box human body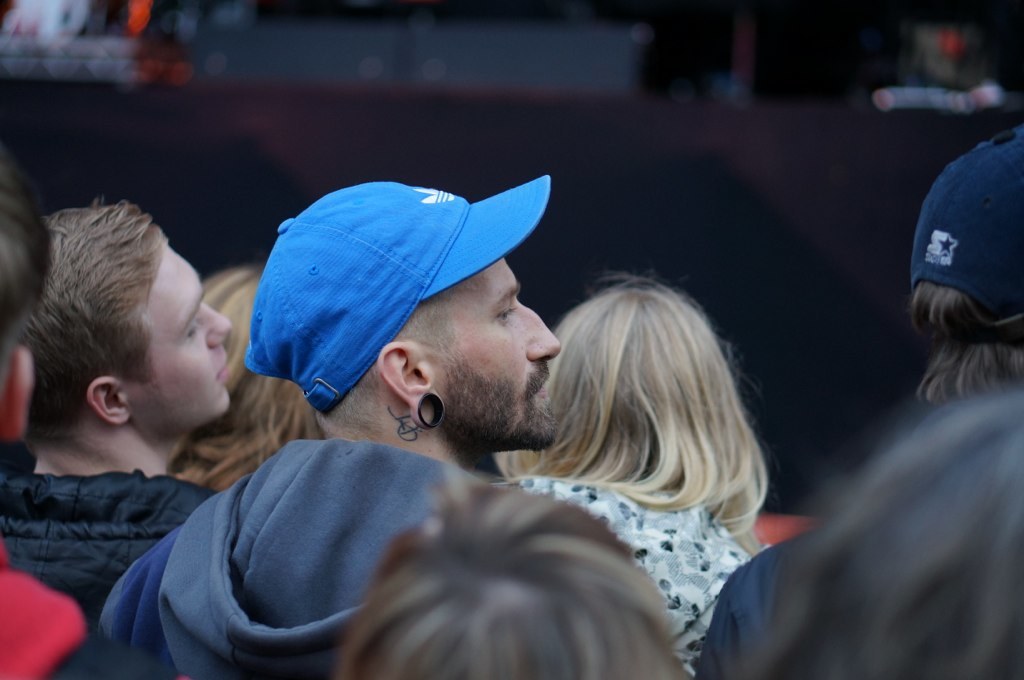
(337, 477, 683, 679)
